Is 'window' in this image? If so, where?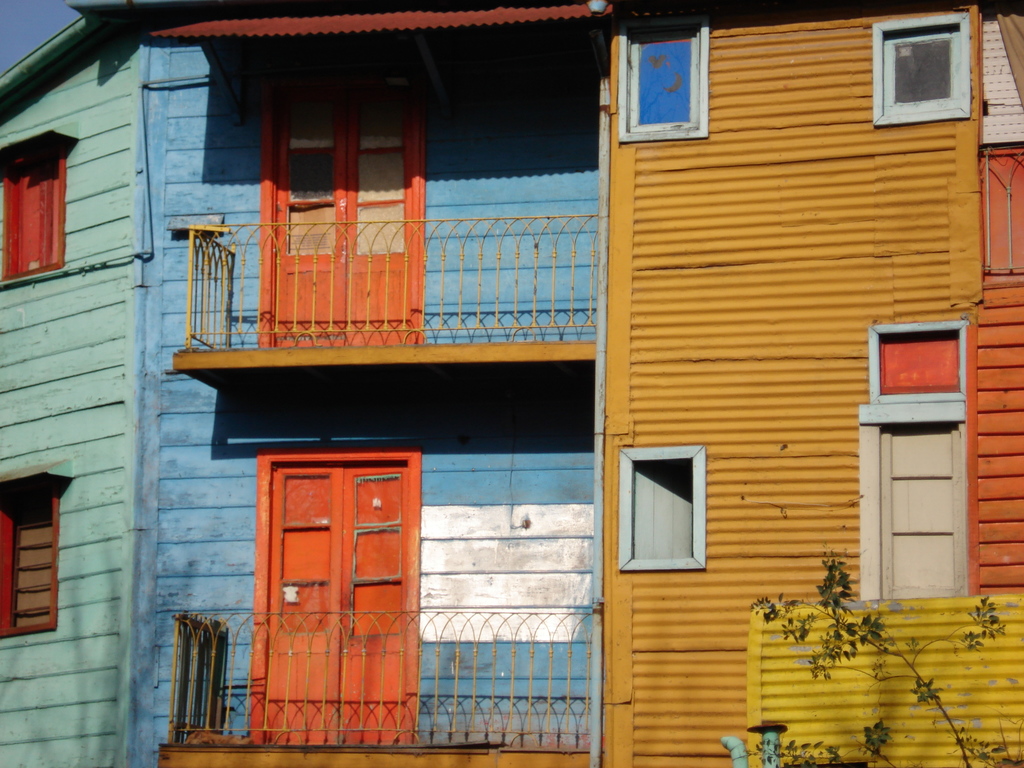
Yes, at [left=0, top=490, right=63, bottom=635].
